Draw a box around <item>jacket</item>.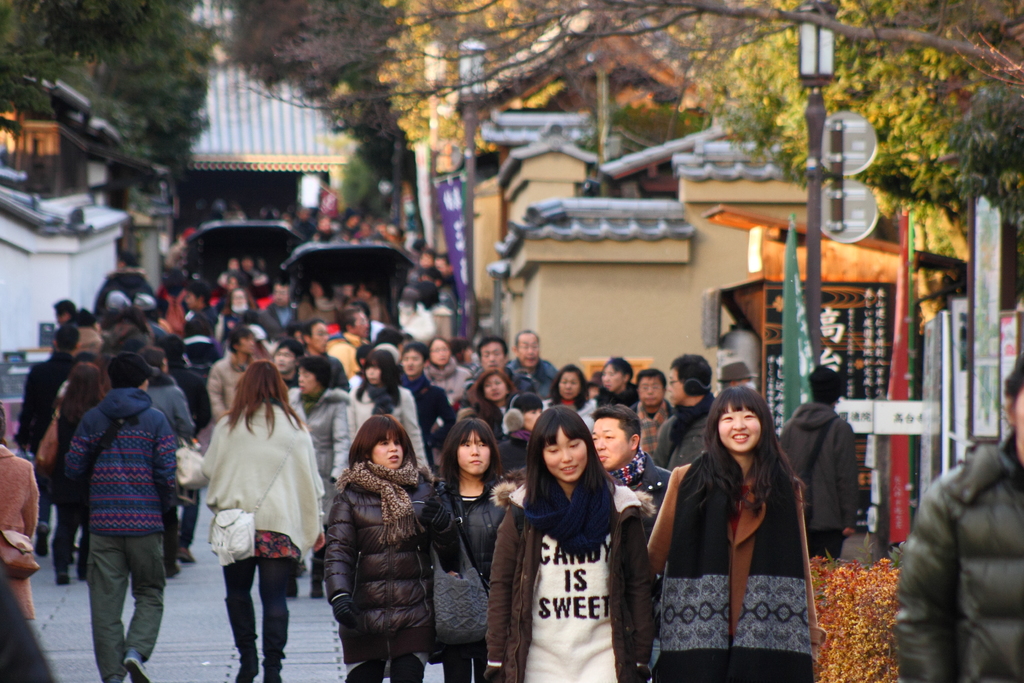
pyautogui.locateOnScreen(144, 367, 191, 441).
